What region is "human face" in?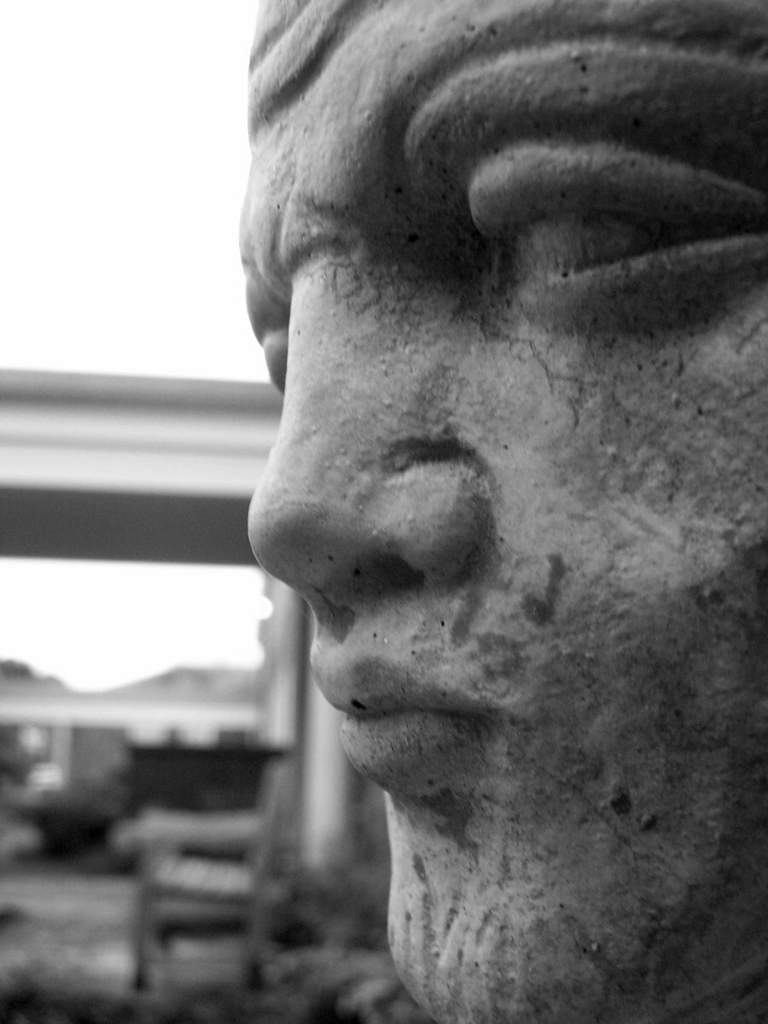
bbox(246, 0, 767, 1023).
